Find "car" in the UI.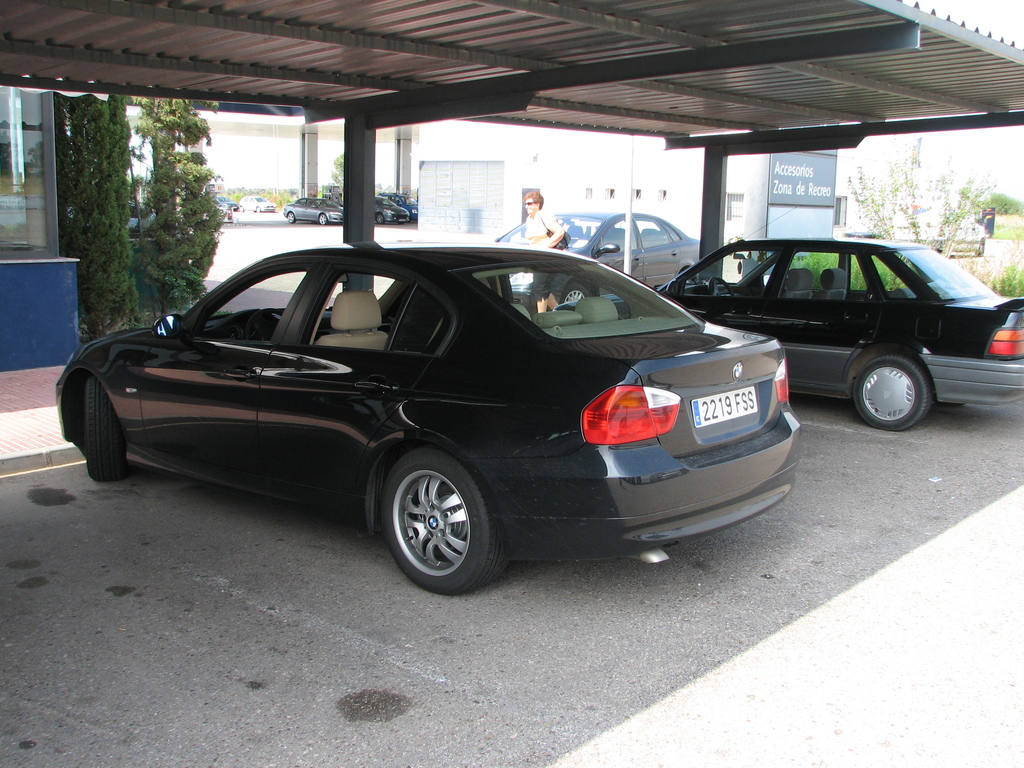
UI element at Rect(47, 238, 820, 596).
